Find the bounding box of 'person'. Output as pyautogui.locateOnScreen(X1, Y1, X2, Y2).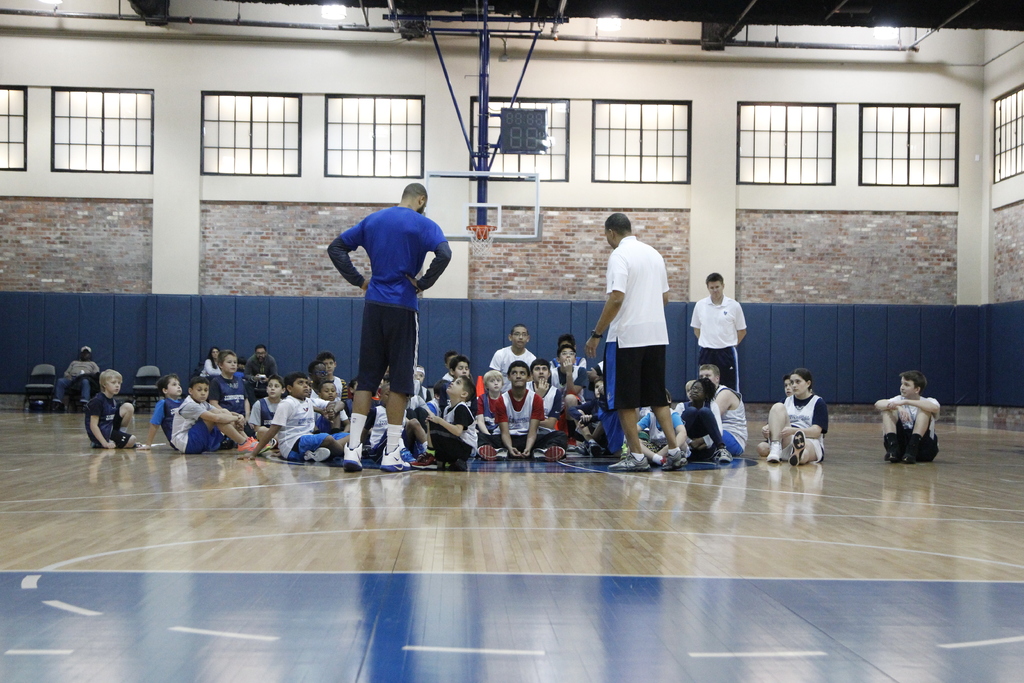
pyautogui.locateOnScreen(86, 370, 136, 451).
